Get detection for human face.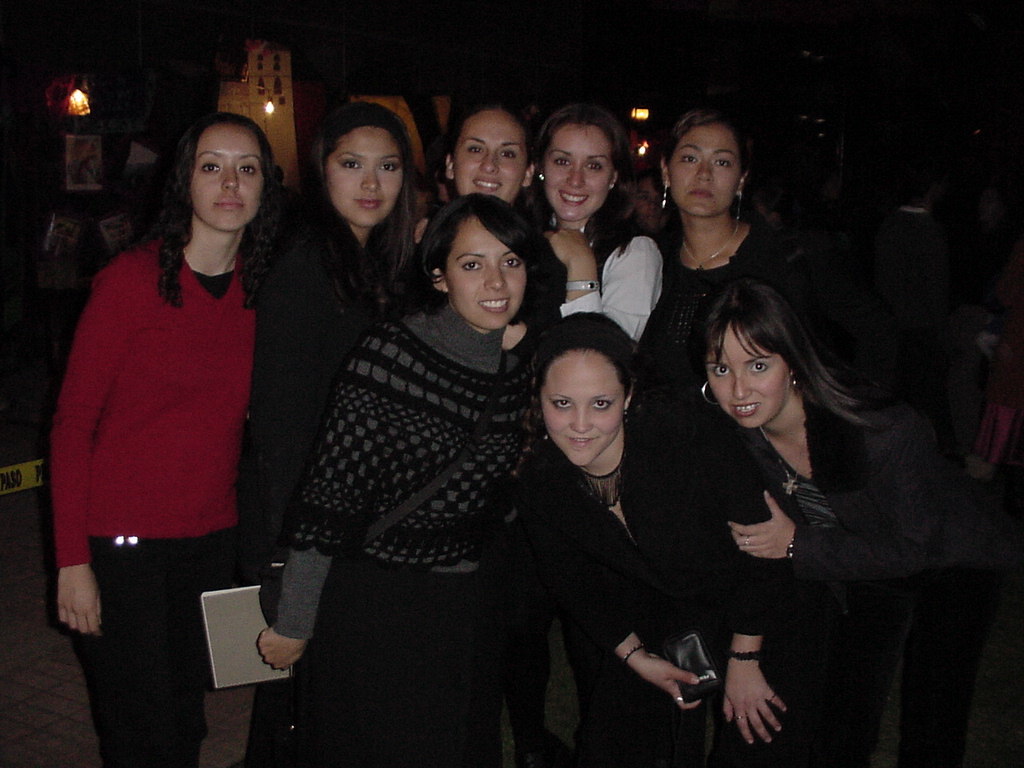
Detection: 632:178:659:225.
